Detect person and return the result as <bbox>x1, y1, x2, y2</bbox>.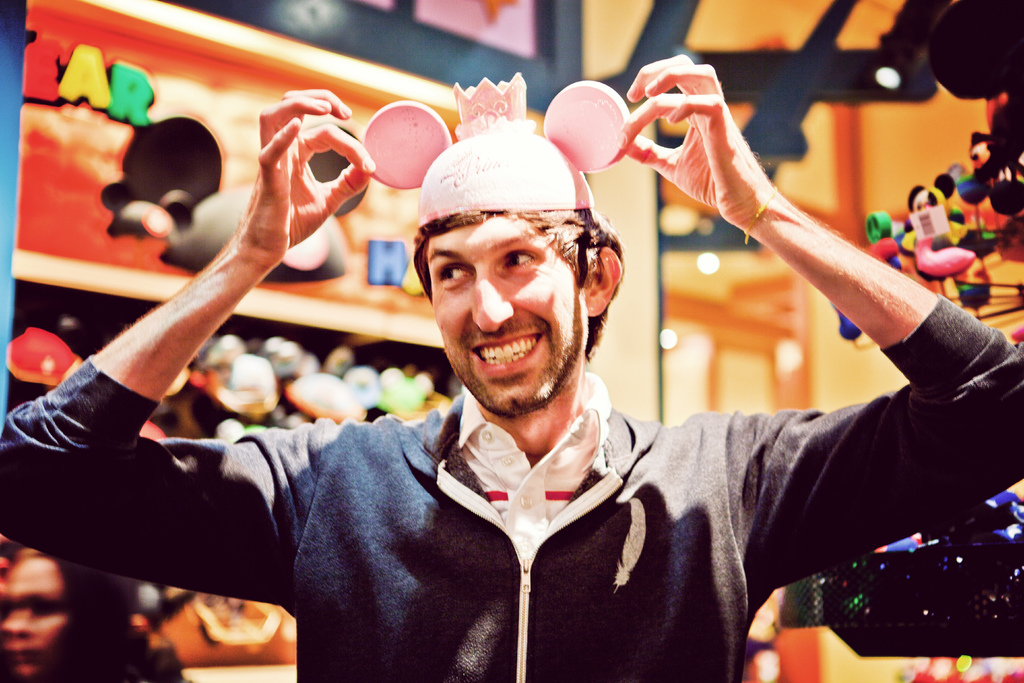
<bbox>0, 50, 1023, 677</bbox>.
